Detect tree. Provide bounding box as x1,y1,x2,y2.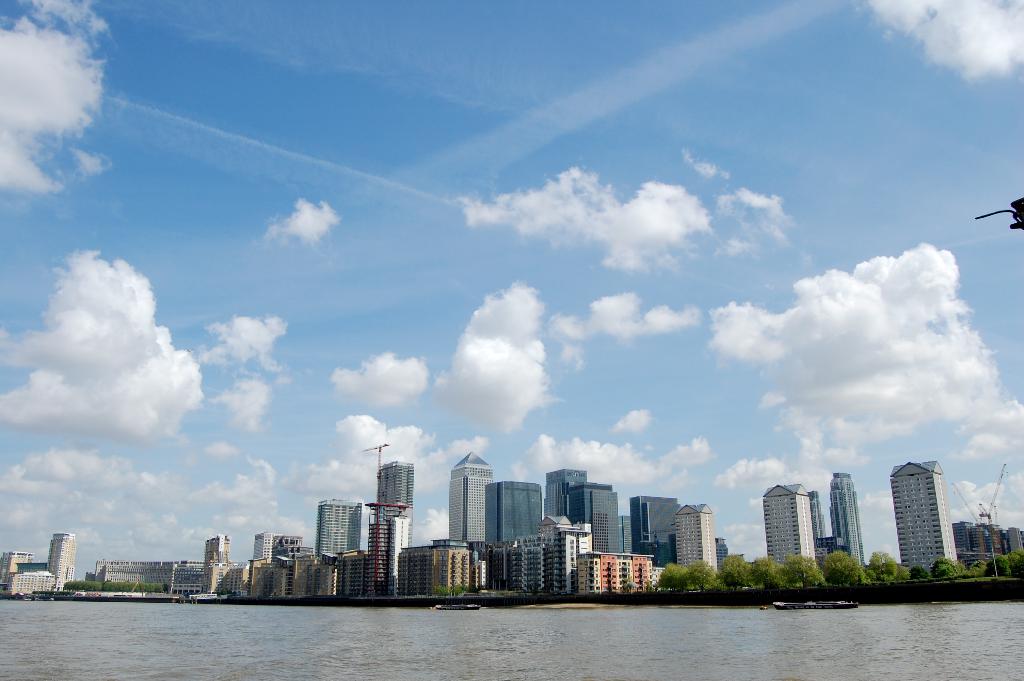
994,546,1020,578.
